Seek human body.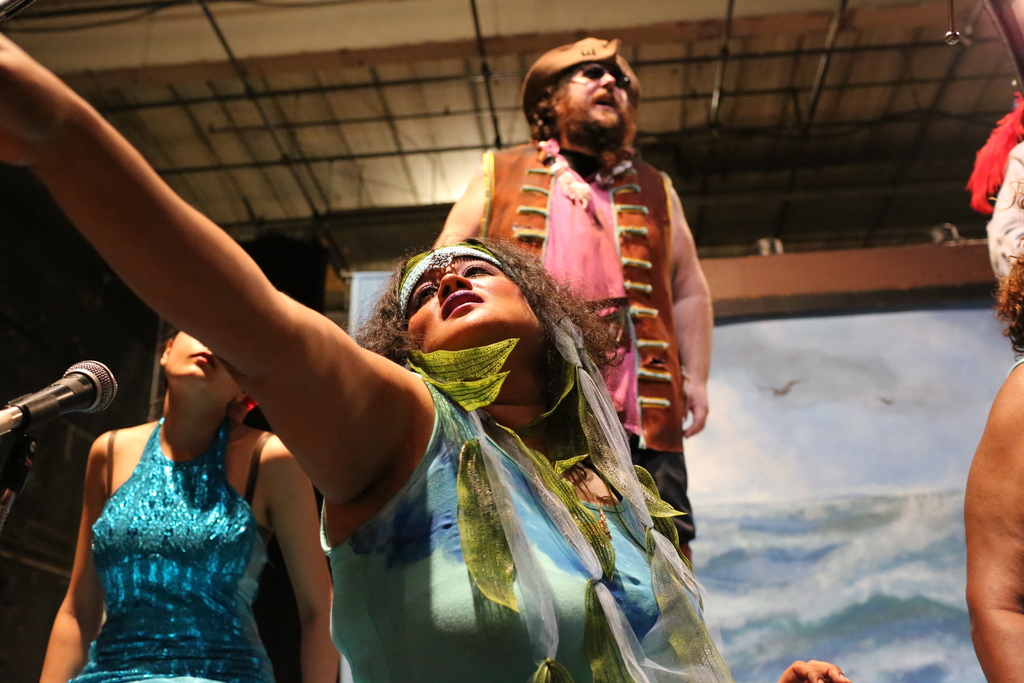
region(0, 29, 851, 682).
